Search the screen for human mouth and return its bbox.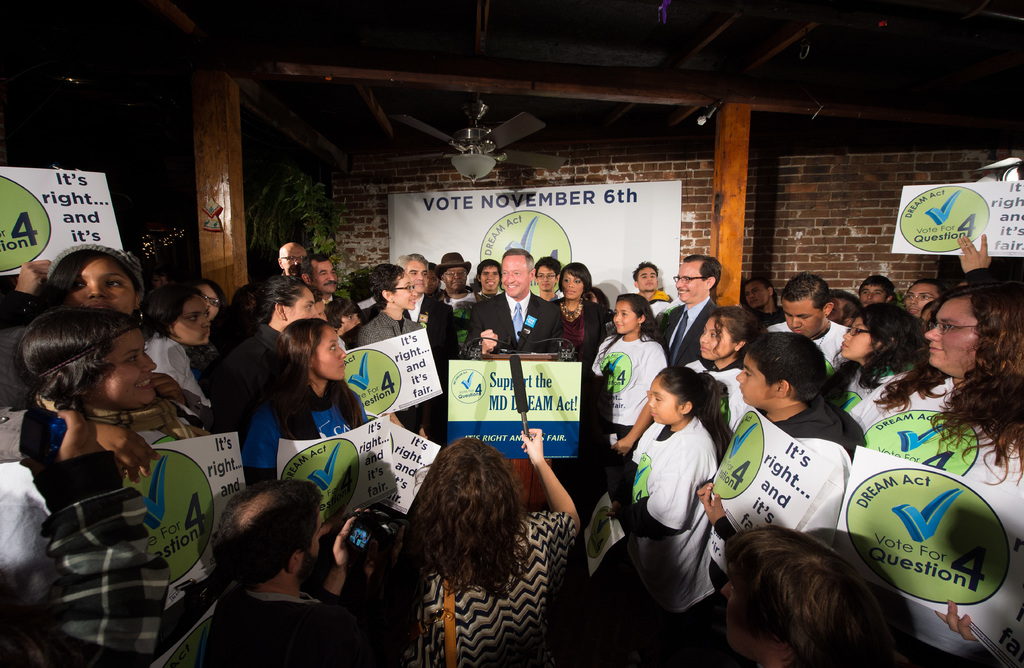
Found: box=[135, 377, 151, 386].
